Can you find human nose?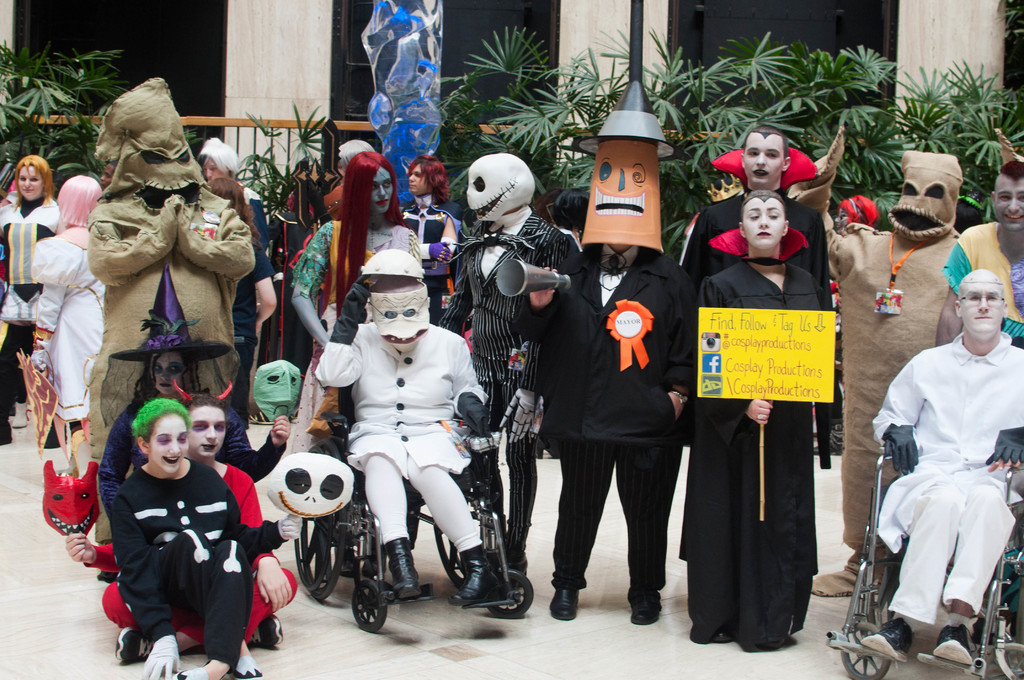
Yes, bounding box: [158,371,168,383].
